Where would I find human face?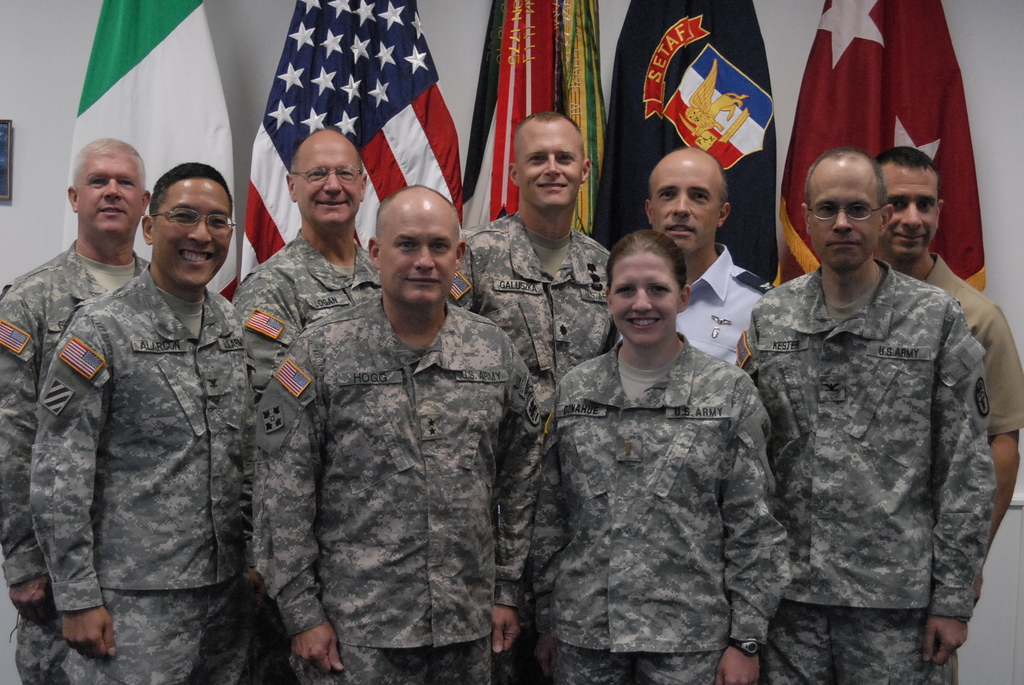
At [x1=376, y1=201, x2=460, y2=305].
